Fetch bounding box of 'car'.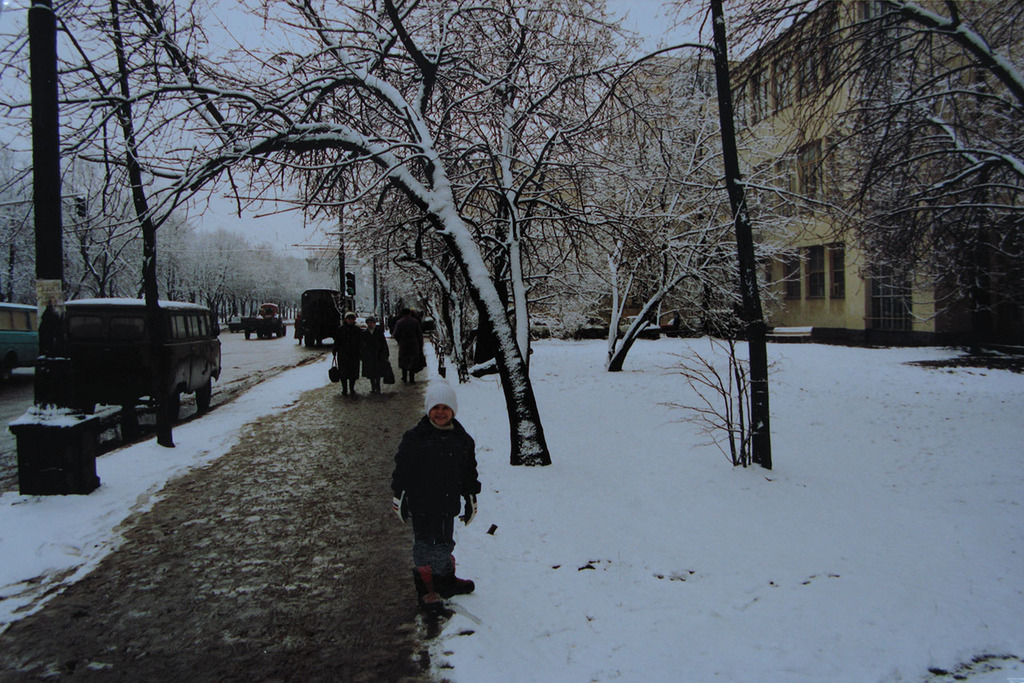
Bbox: l=531, t=317, r=561, b=332.
